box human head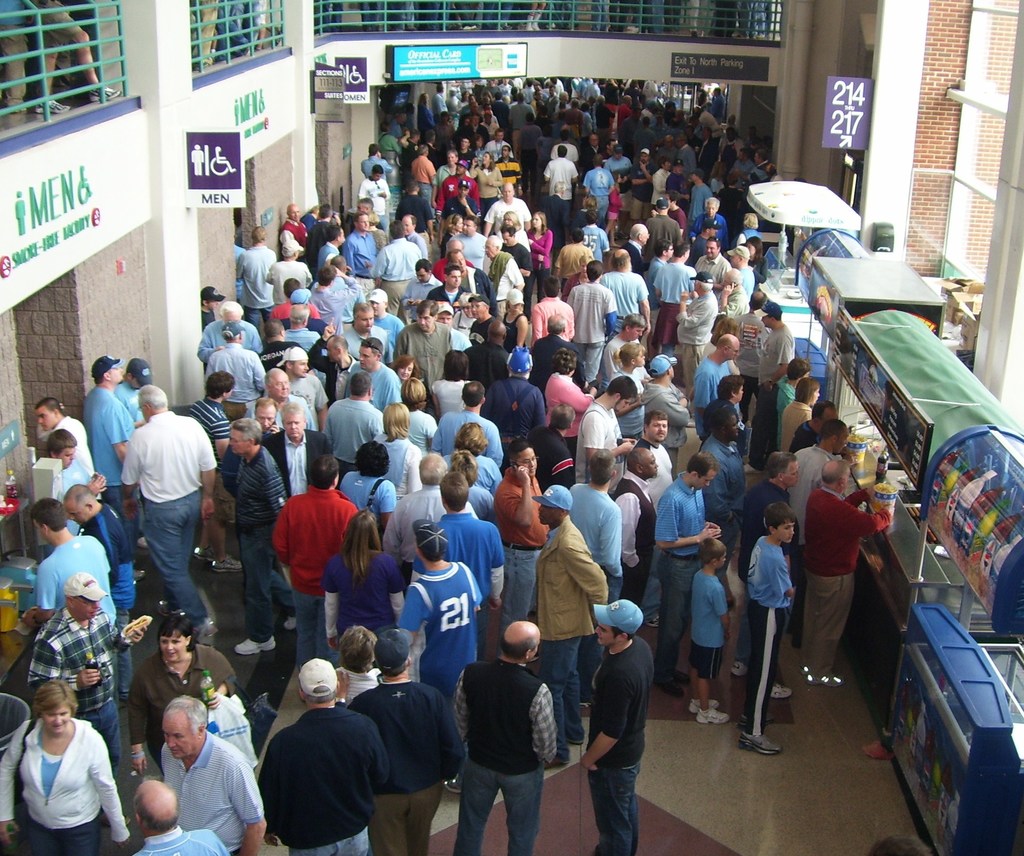
Rect(266, 363, 292, 397)
